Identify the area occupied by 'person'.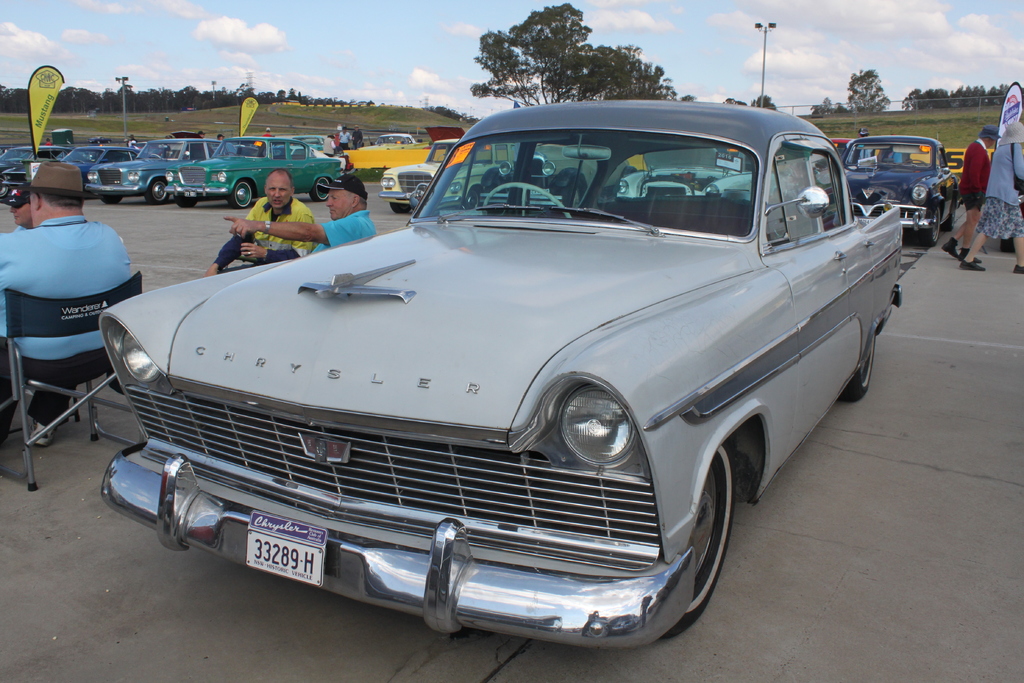
Area: <box>223,174,366,258</box>.
